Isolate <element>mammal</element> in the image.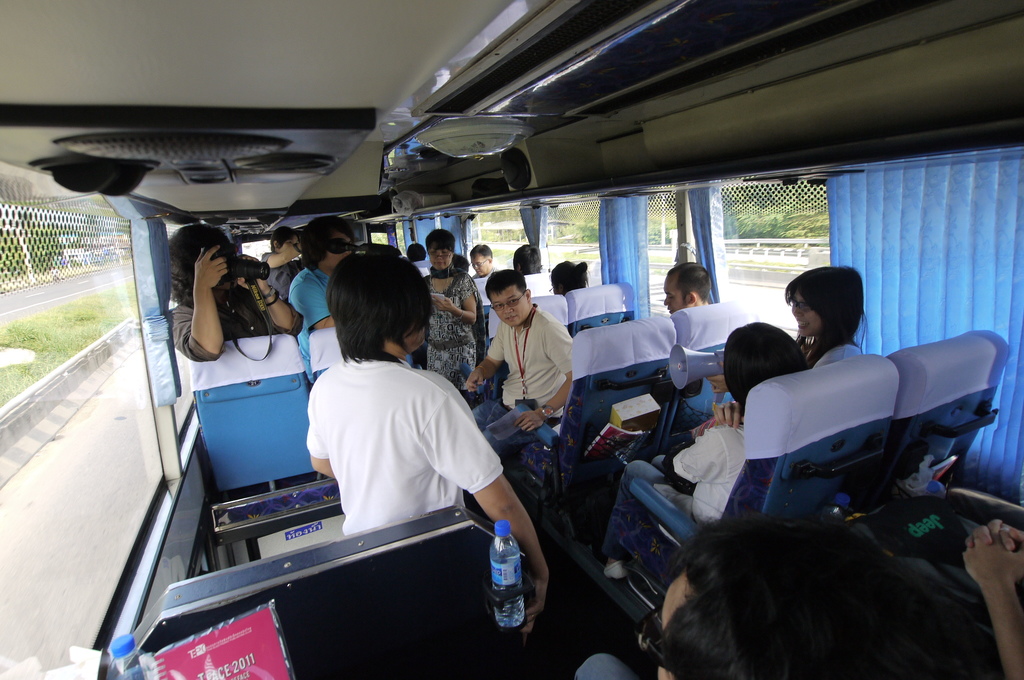
Isolated region: bbox=(260, 225, 308, 305).
